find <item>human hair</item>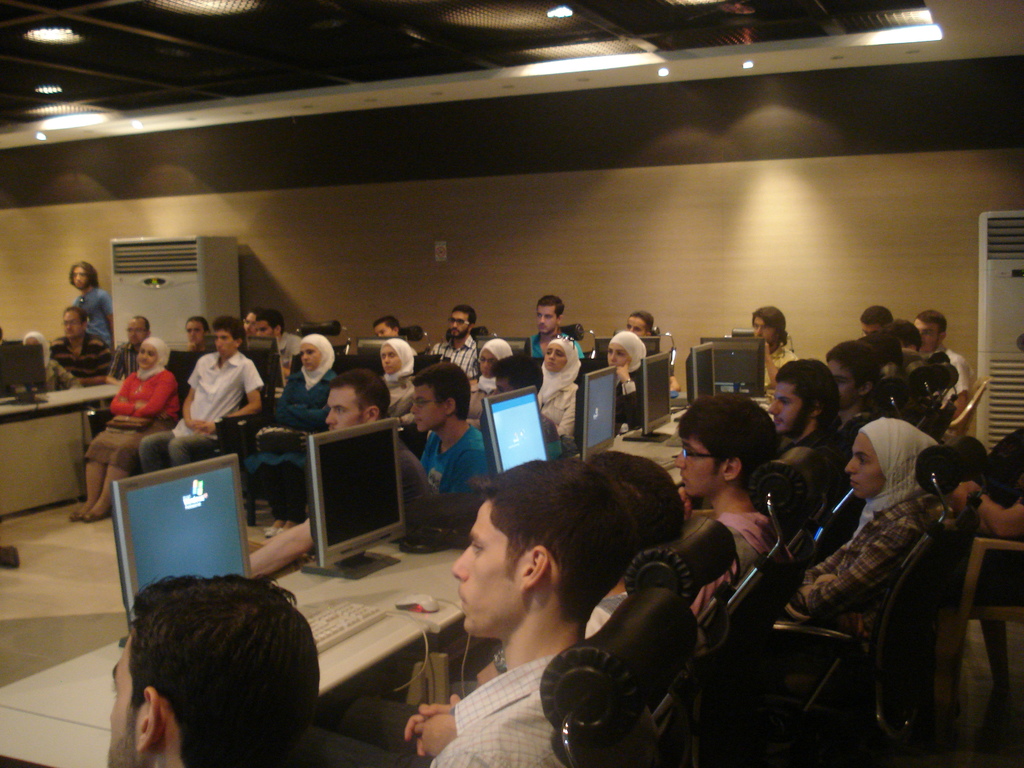
{"x1": 370, "y1": 315, "x2": 401, "y2": 331}
